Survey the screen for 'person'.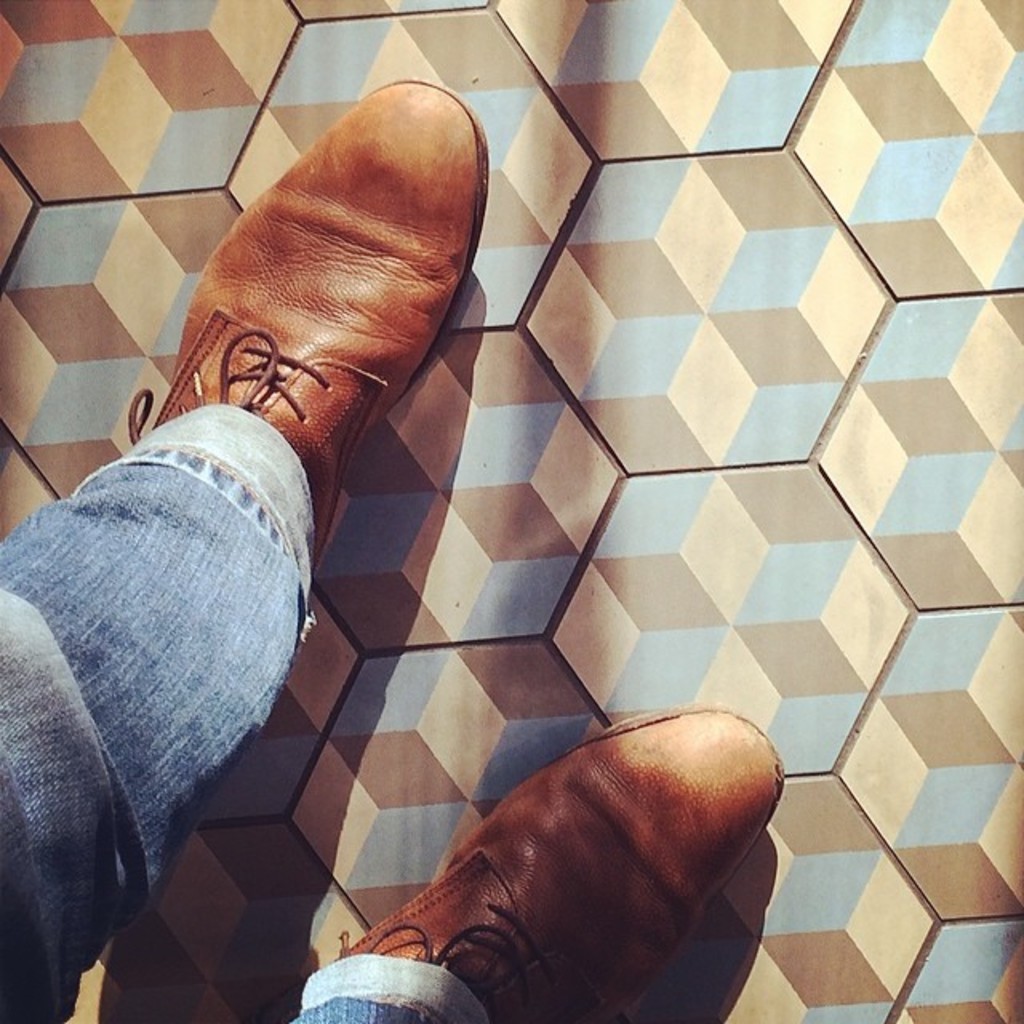
Survey found: detection(37, 0, 662, 1005).
